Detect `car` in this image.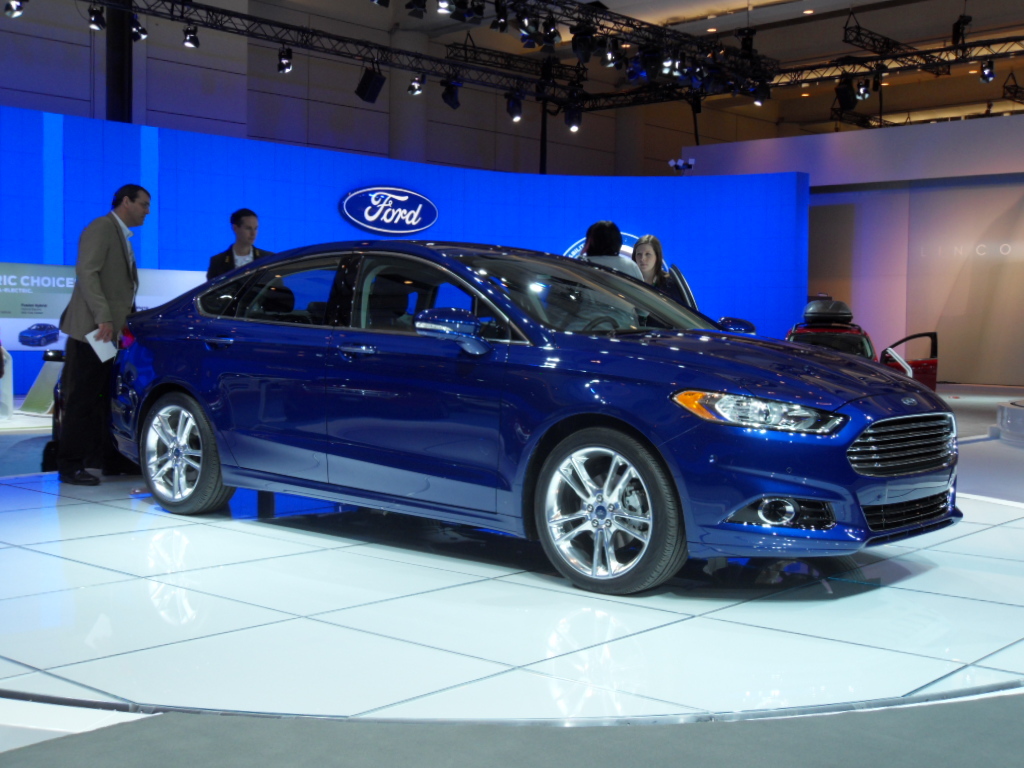
Detection: box(109, 238, 967, 594).
